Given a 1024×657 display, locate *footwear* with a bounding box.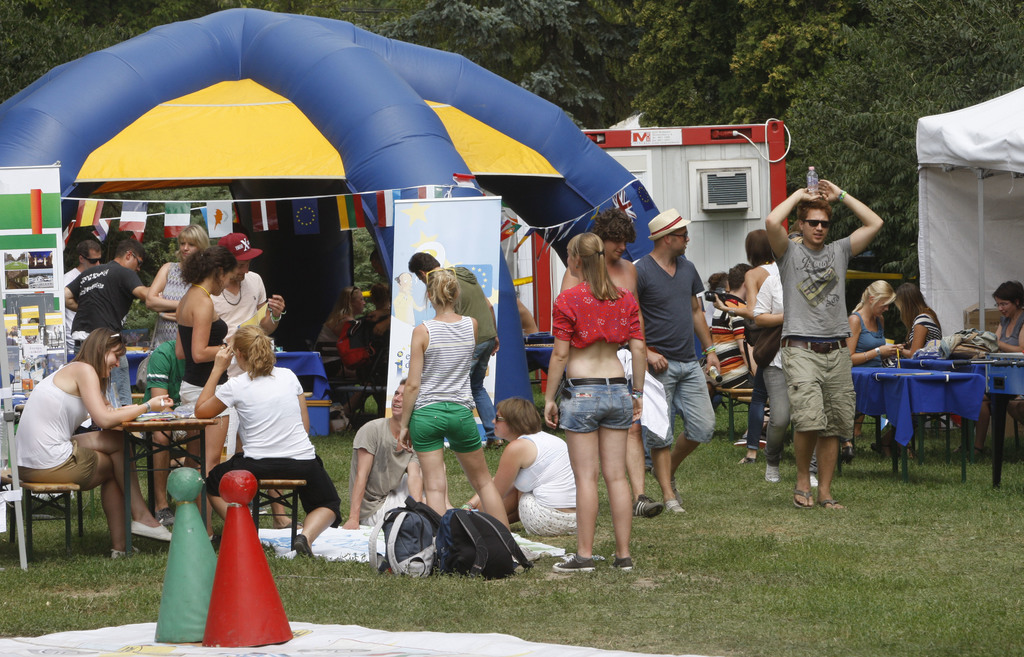
Located: bbox=[870, 440, 879, 453].
